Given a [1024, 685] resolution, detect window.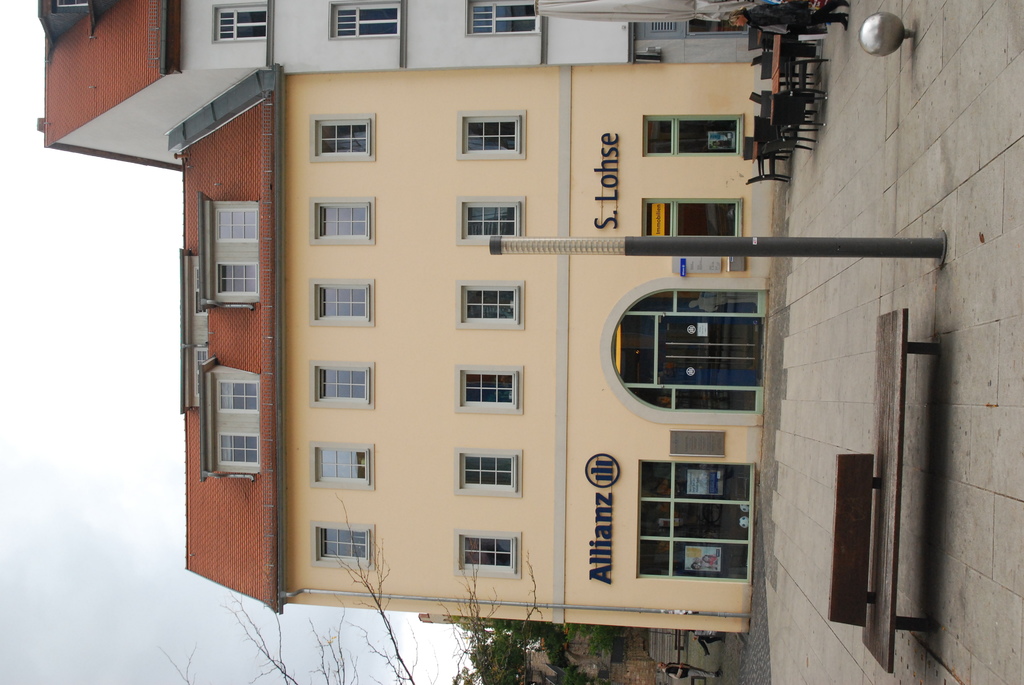
[x1=308, y1=519, x2=375, y2=573].
